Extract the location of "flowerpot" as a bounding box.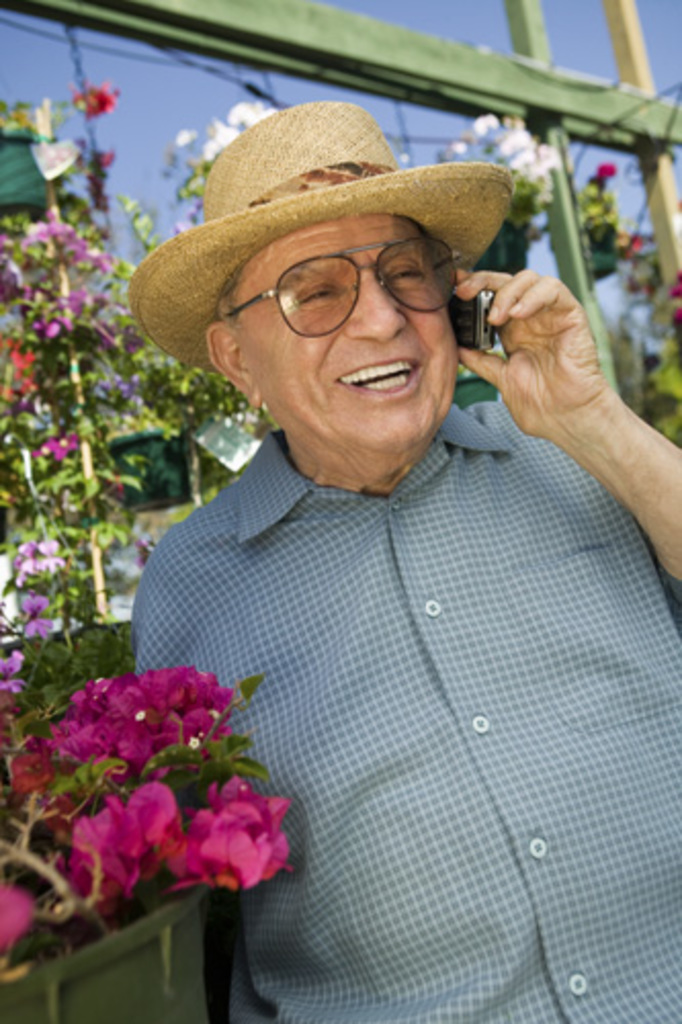
<bbox>582, 221, 619, 283</bbox>.
